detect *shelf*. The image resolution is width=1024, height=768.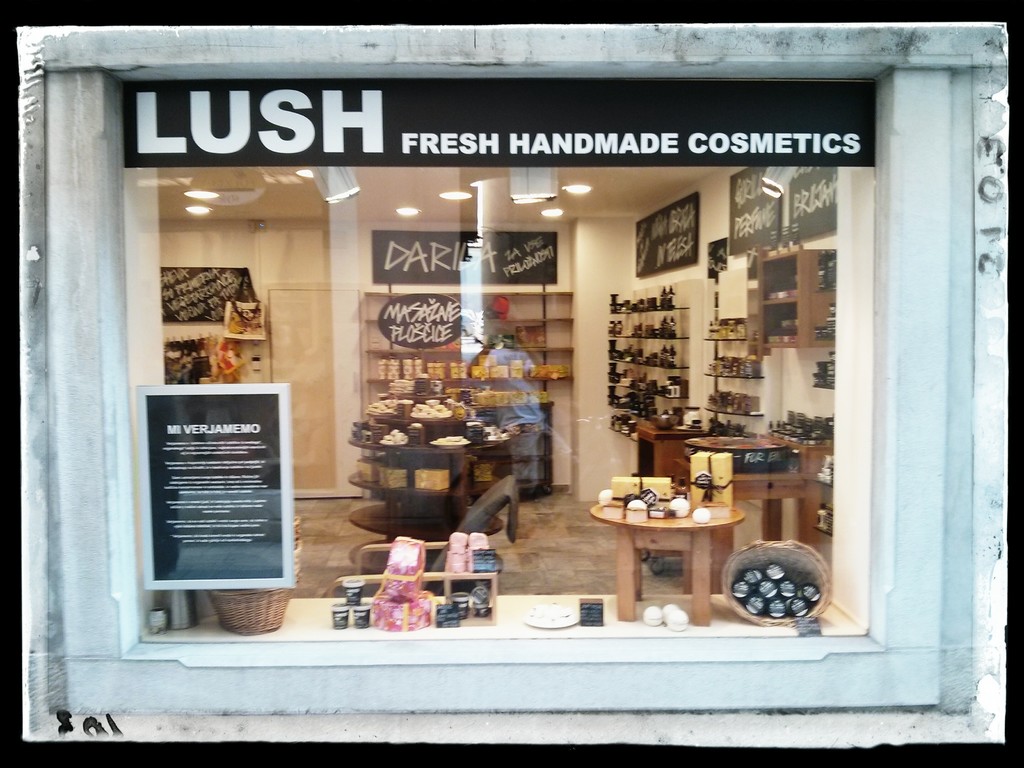
[607,269,711,445].
